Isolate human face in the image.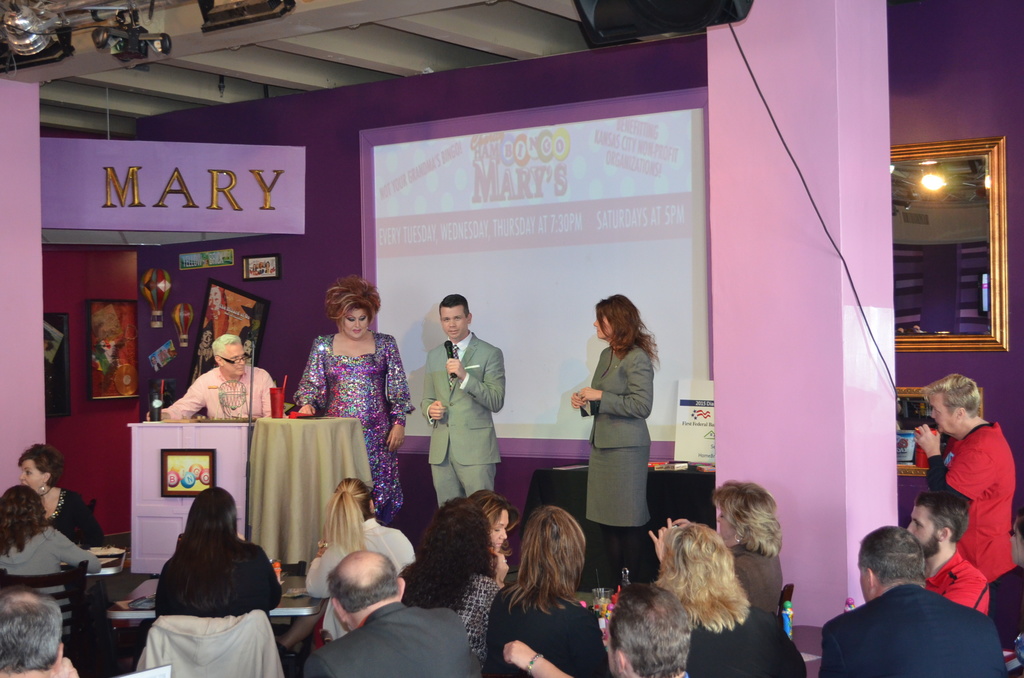
Isolated region: detection(593, 306, 614, 343).
